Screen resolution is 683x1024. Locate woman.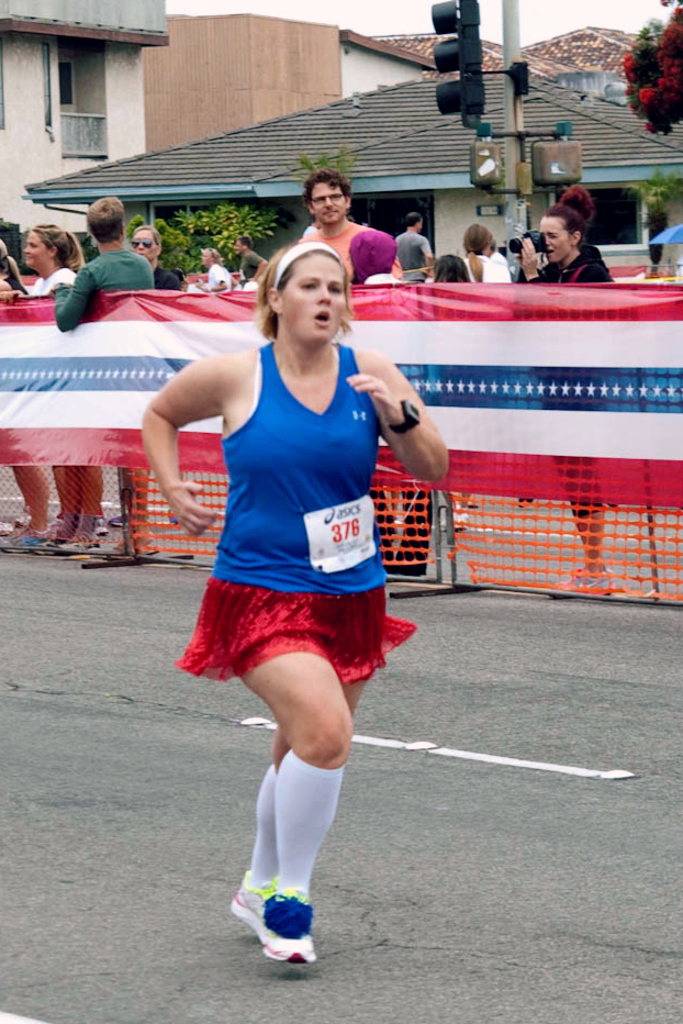
(166, 221, 411, 953).
